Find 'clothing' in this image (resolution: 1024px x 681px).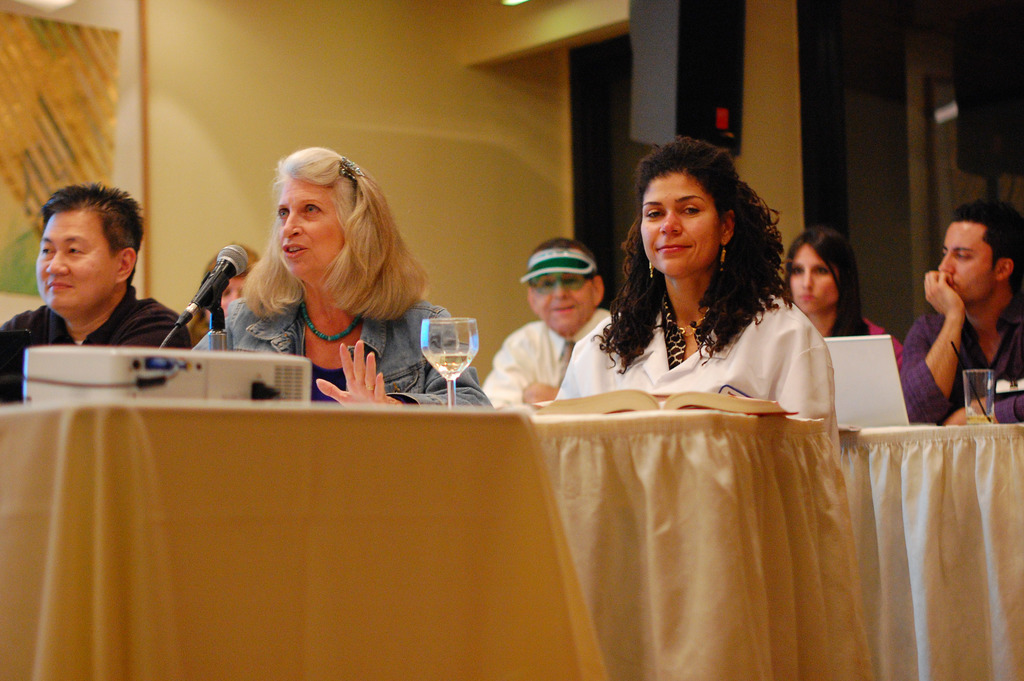
BBox(893, 306, 1023, 427).
